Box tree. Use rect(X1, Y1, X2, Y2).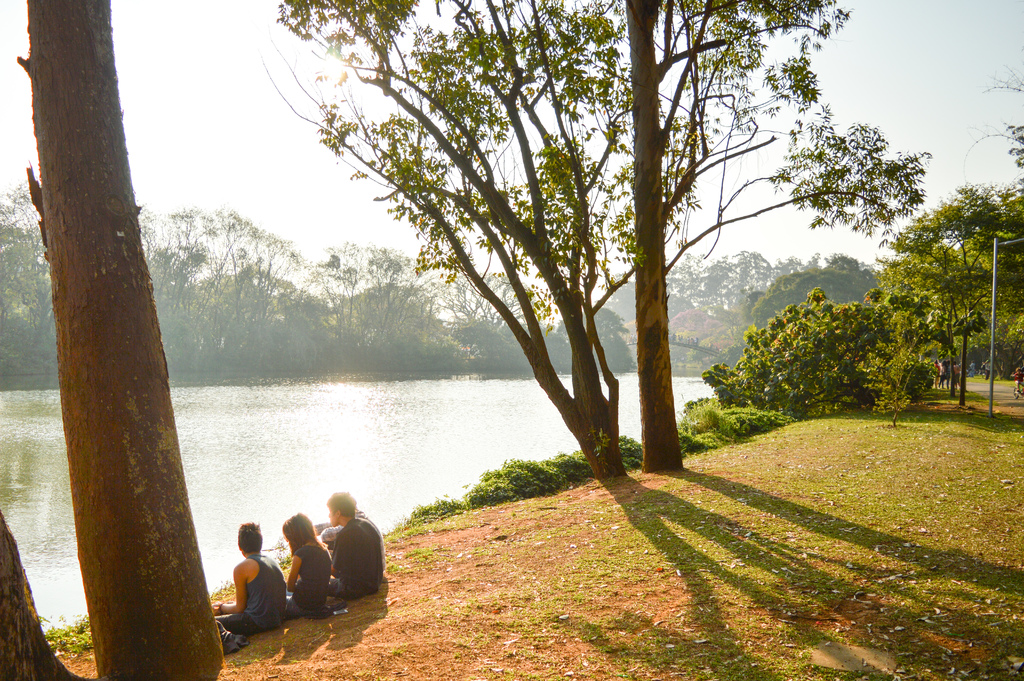
rect(12, 0, 227, 680).
